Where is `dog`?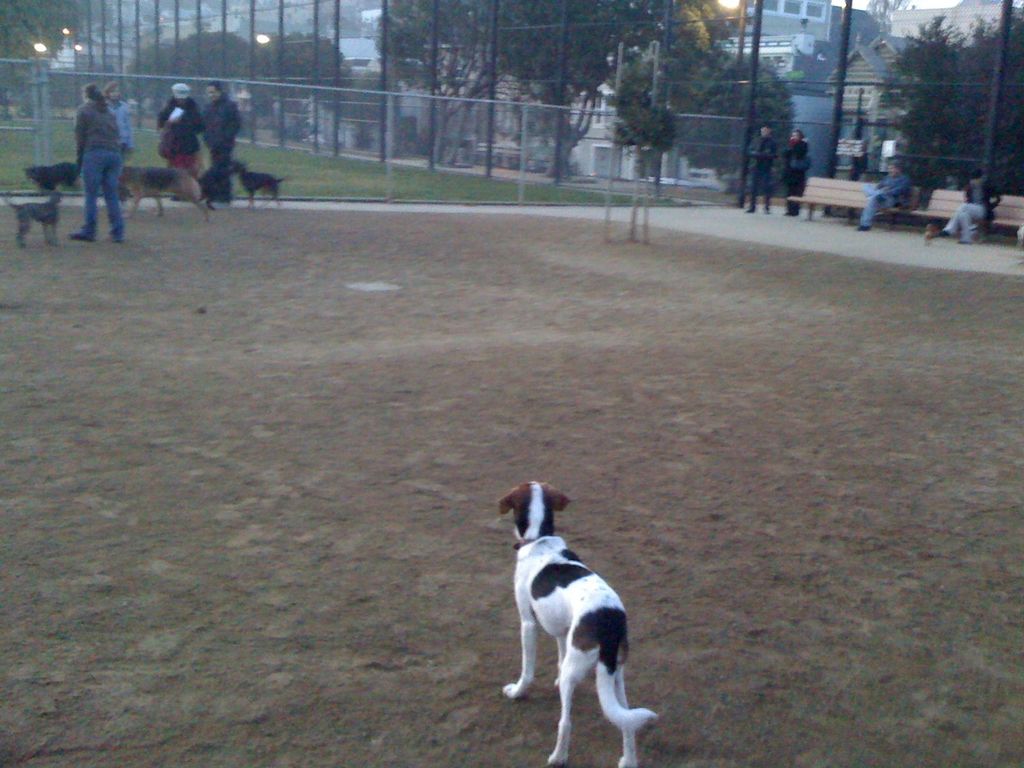
rect(120, 168, 220, 221).
